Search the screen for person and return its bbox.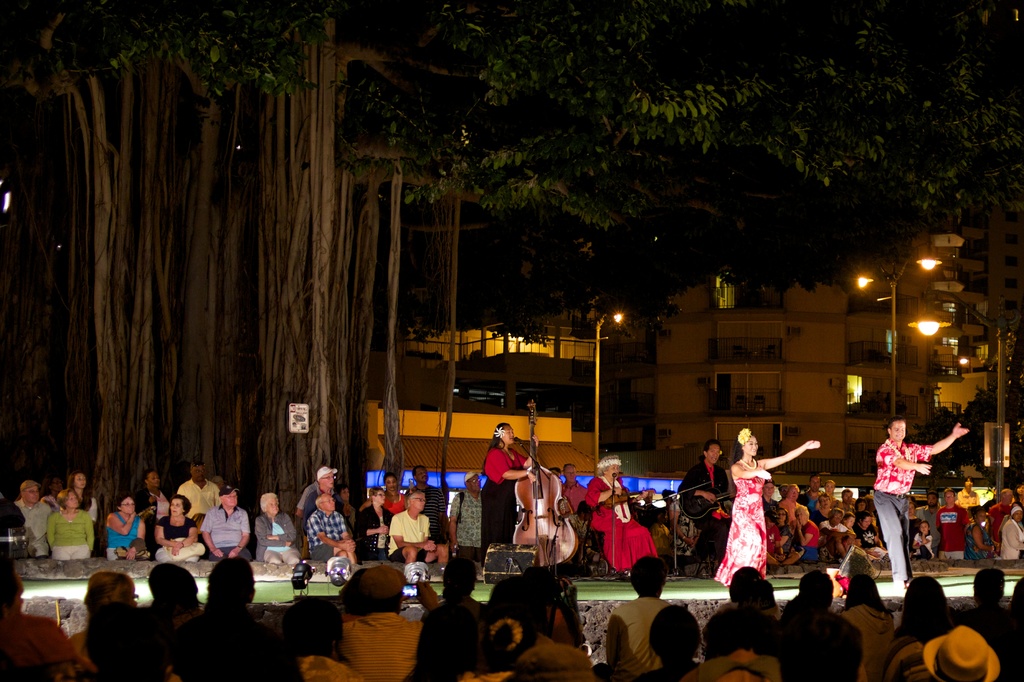
Found: Rect(253, 491, 301, 562).
